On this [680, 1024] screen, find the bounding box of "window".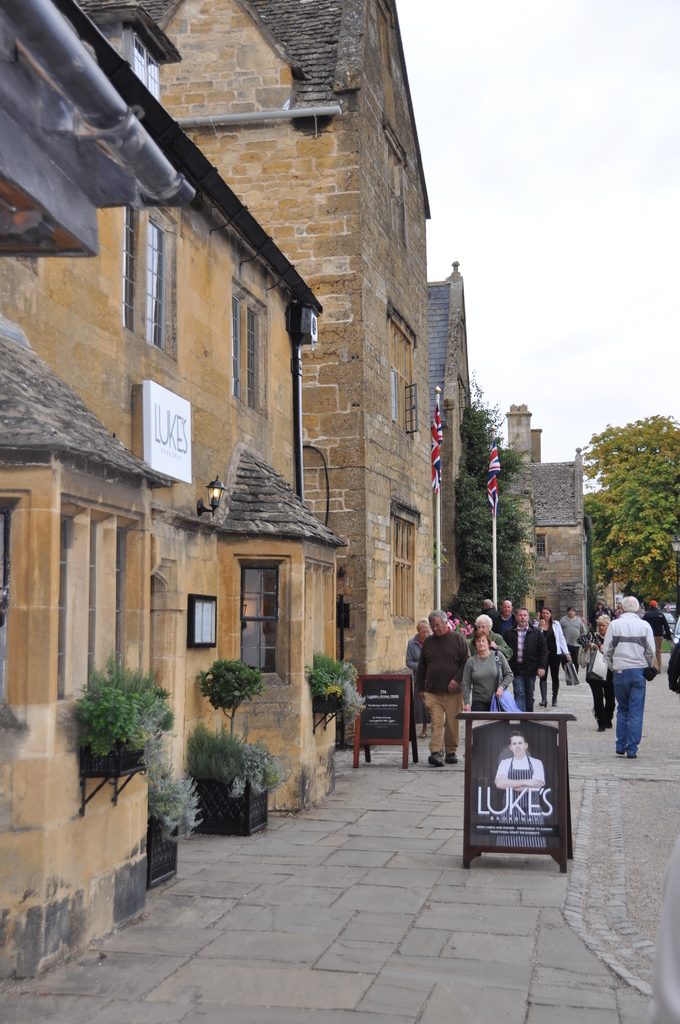
Bounding box: left=224, top=296, right=280, bottom=426.
